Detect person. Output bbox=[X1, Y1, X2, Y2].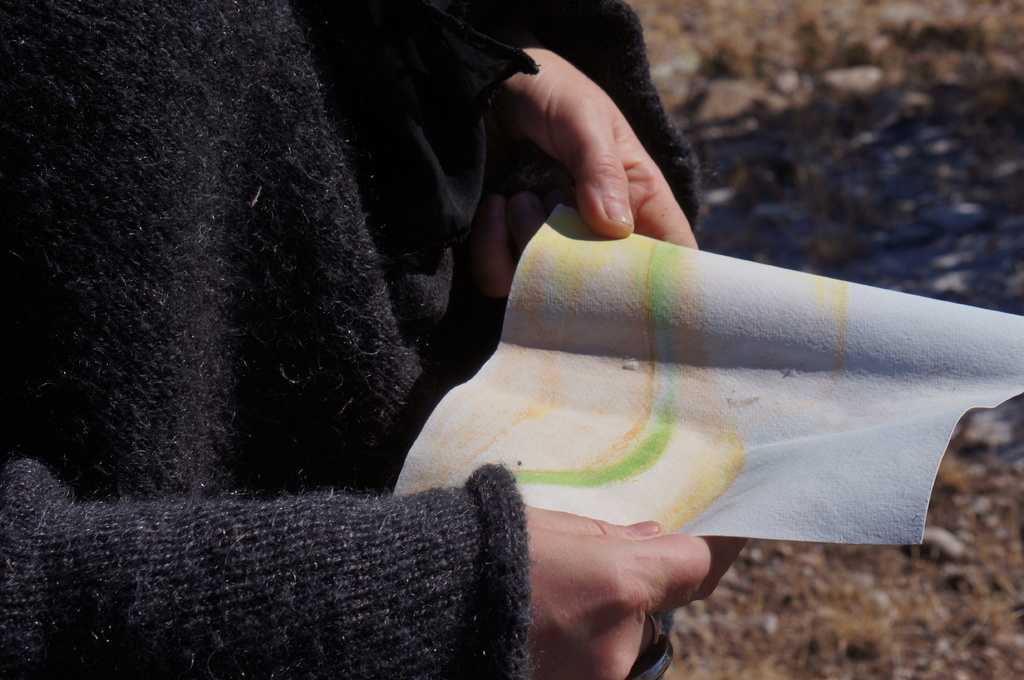
bbox=[0, 0, 755, 679].
